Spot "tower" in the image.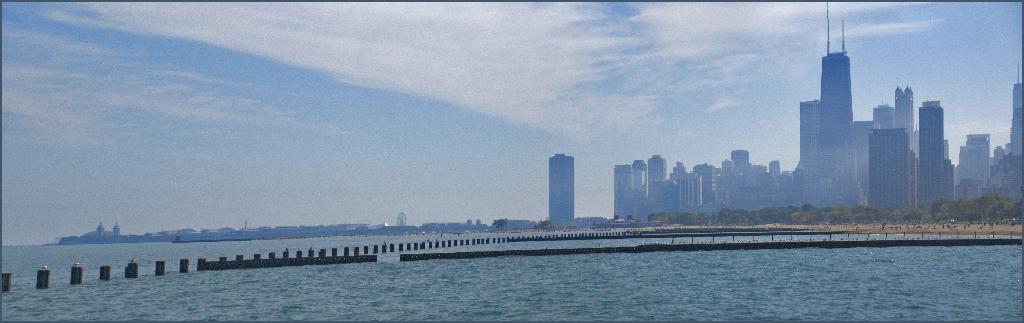
"tower" found at {"left": 893, "top": 85, "right": 913, "bottom": 142}.
